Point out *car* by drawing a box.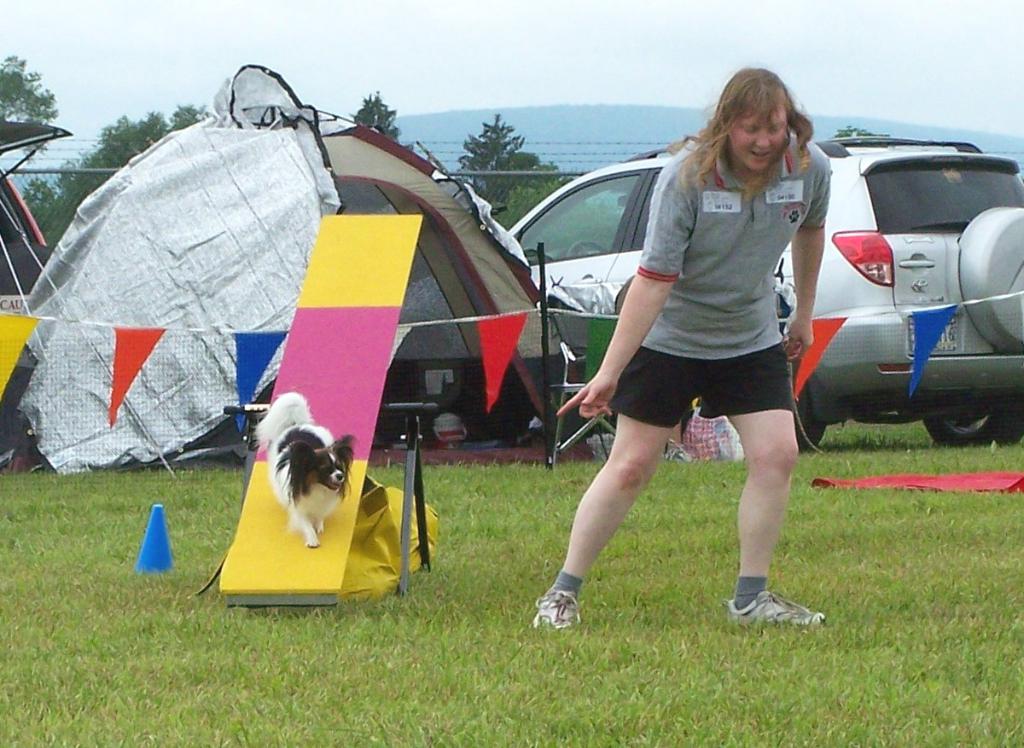
<region>400, 133, 1023, 452</region>.
